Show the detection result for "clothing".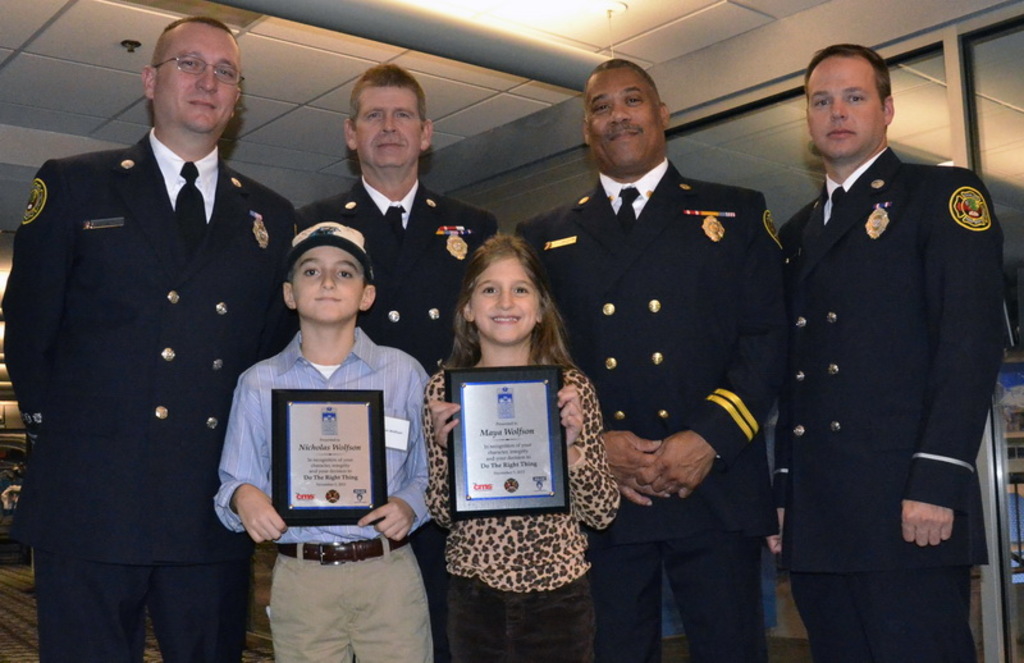
bbox(515, 160, 792, 662).
